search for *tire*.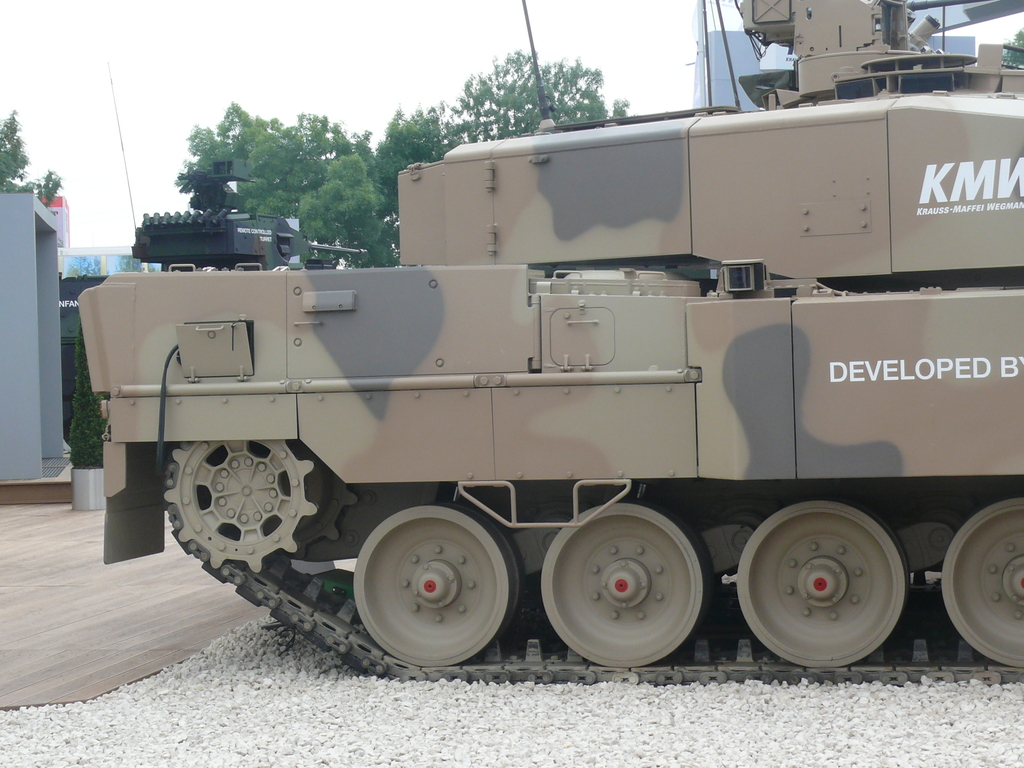
Found at [552, 490, 726, 670].
